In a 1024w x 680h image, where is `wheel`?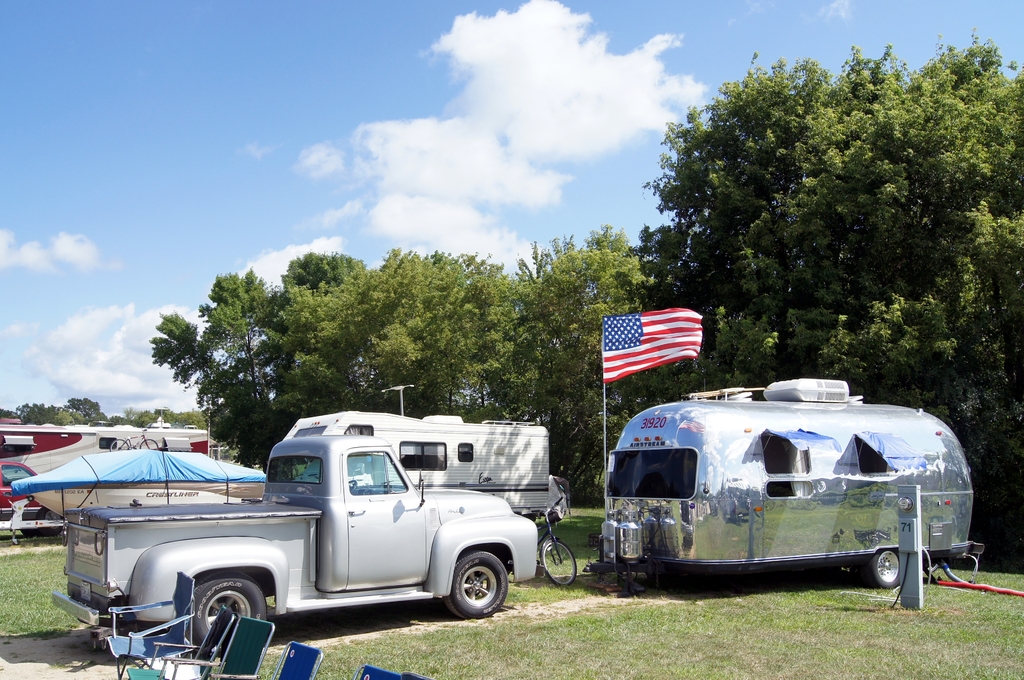
(x1=37, y1=505, x2=66, y2=543).
